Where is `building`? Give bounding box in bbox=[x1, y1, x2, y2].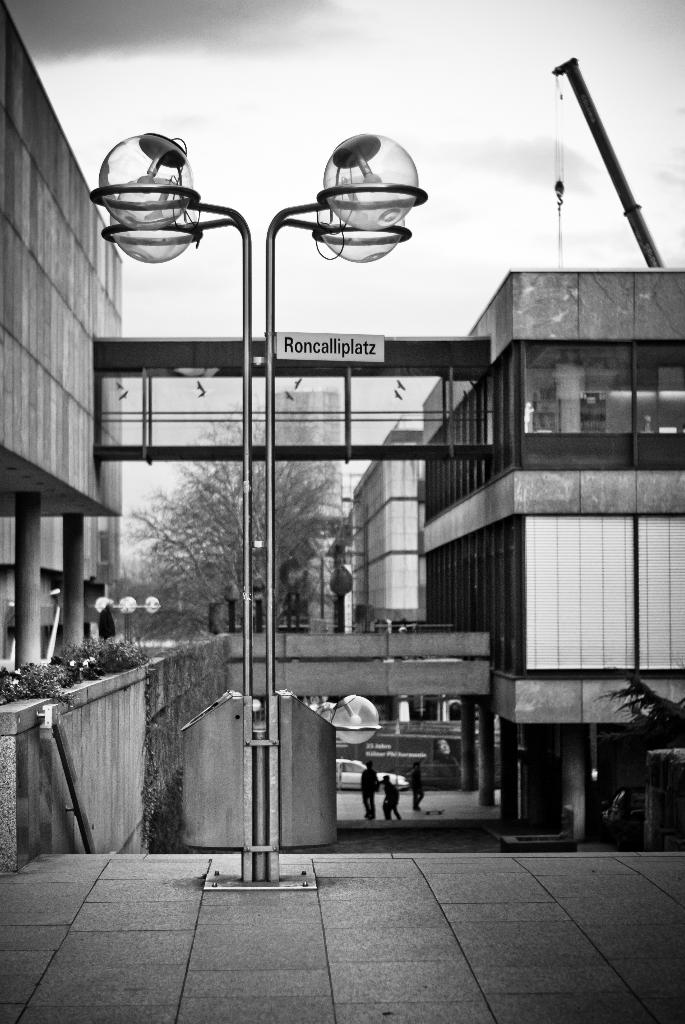
bbox=[301, 267, 684, 844].
